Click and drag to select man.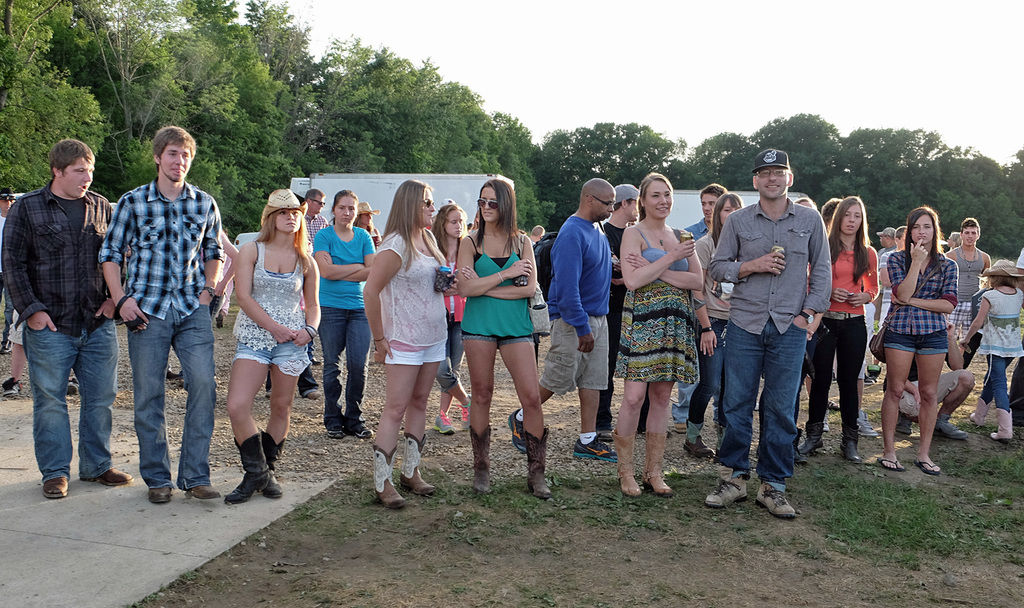
Selection: [589, 183, 641, 443].
